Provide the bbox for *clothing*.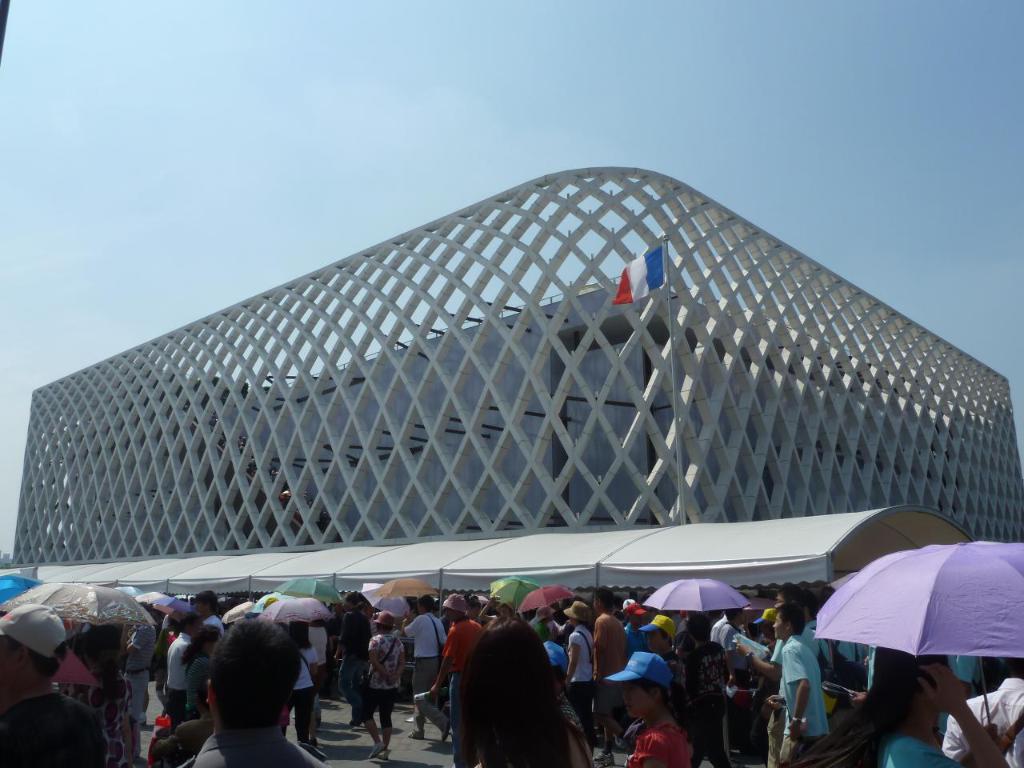
crop(947, 642, 987, 679).
